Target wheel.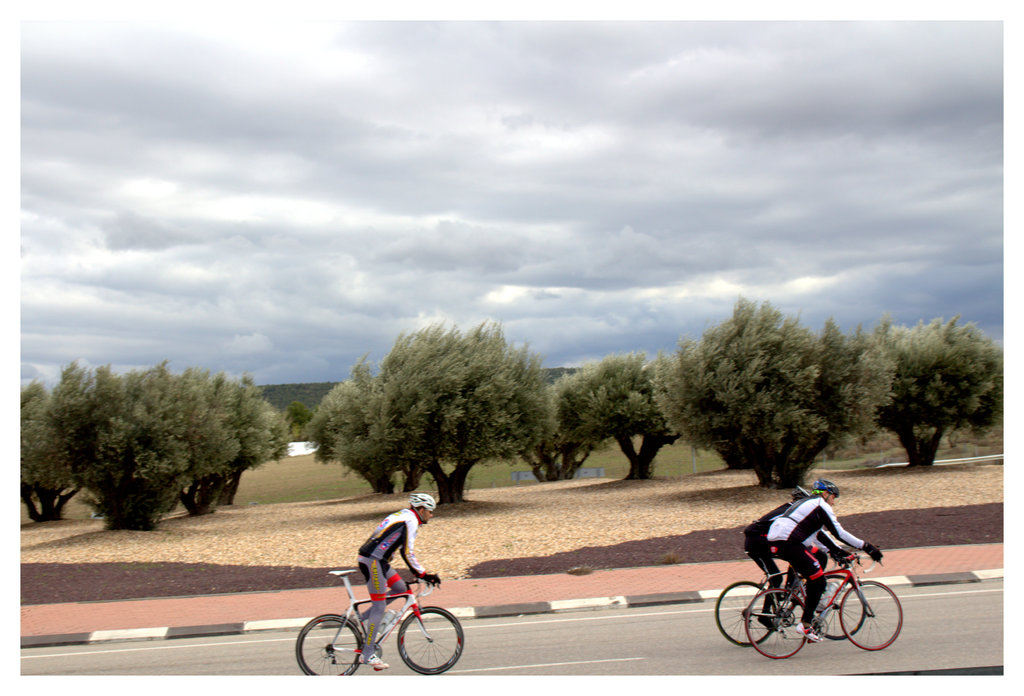
Target region: 813 572 863 639.
